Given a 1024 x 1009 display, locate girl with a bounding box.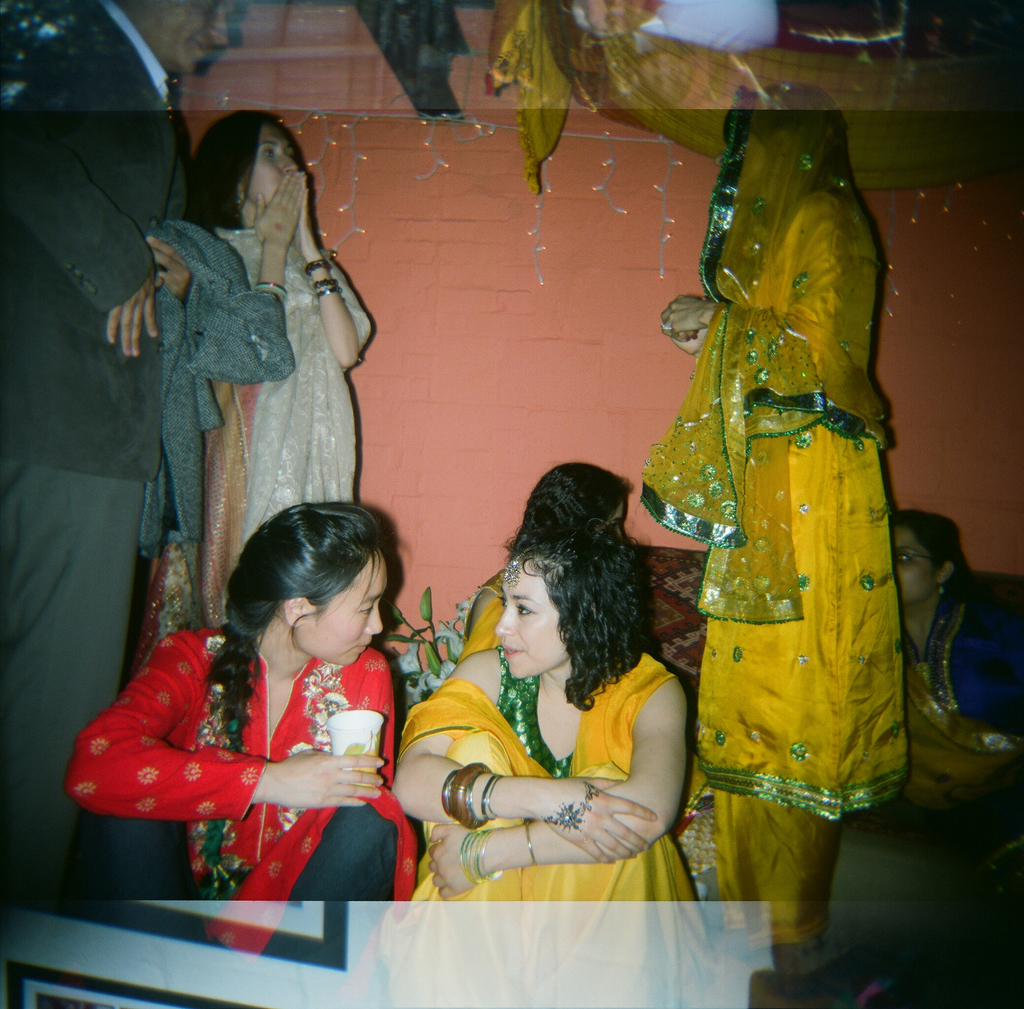
Located: Rect(60, 499, 423, 1008).
